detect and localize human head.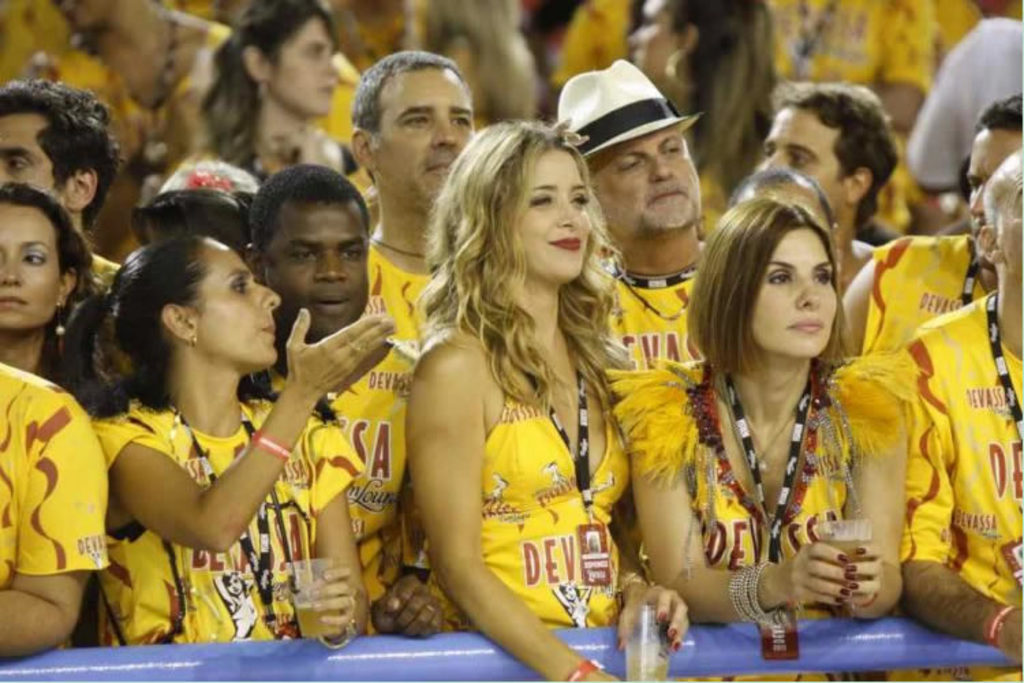
Localized at x1=720 y1=164 x2=836 y2=254.
